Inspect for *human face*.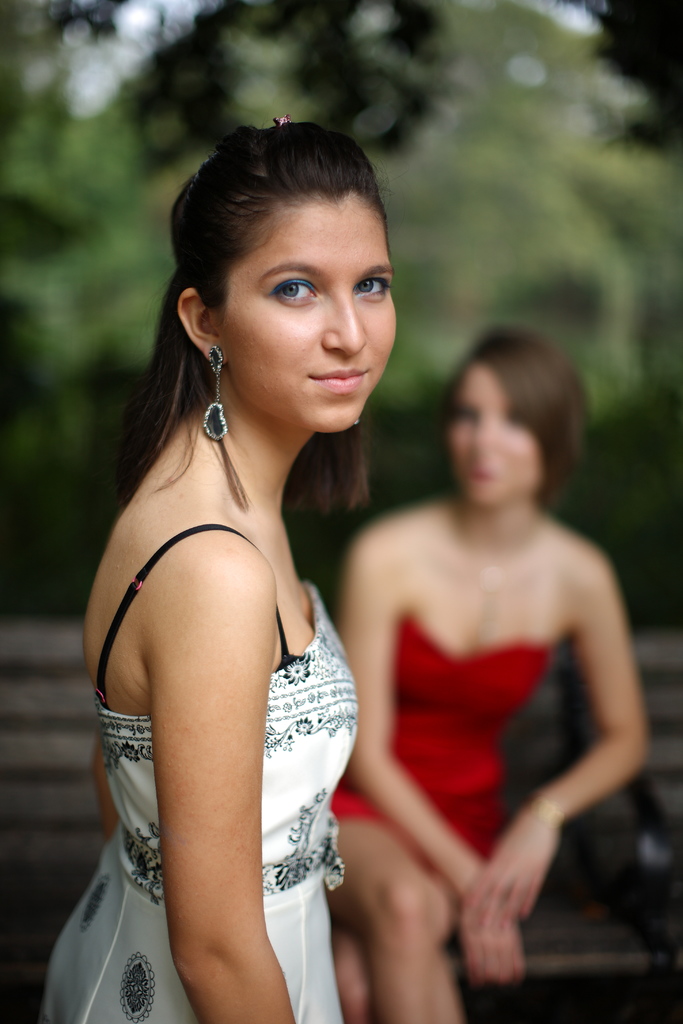
Inspection: [left=219, top=204, right=399, bottom=430].
